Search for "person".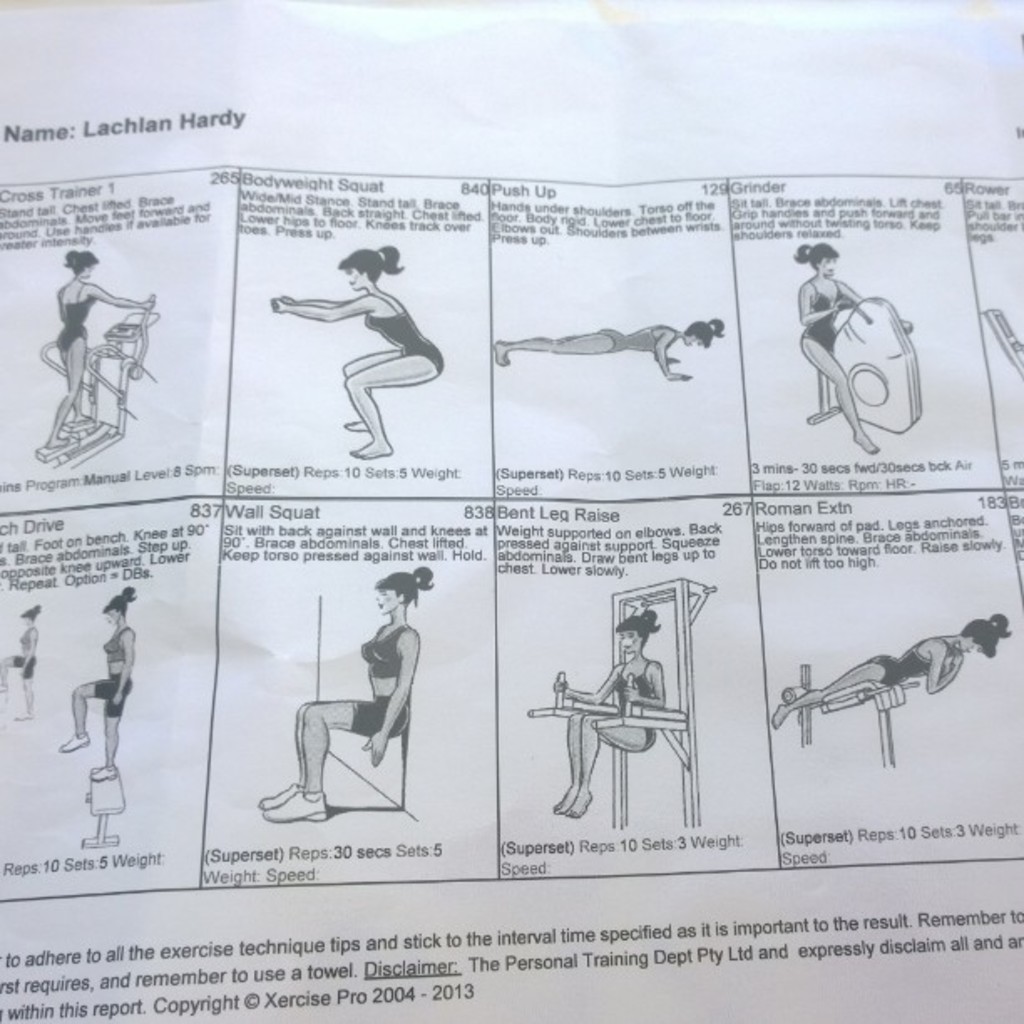
Found at x1=264 y1=576 x2=425 y2=823.
